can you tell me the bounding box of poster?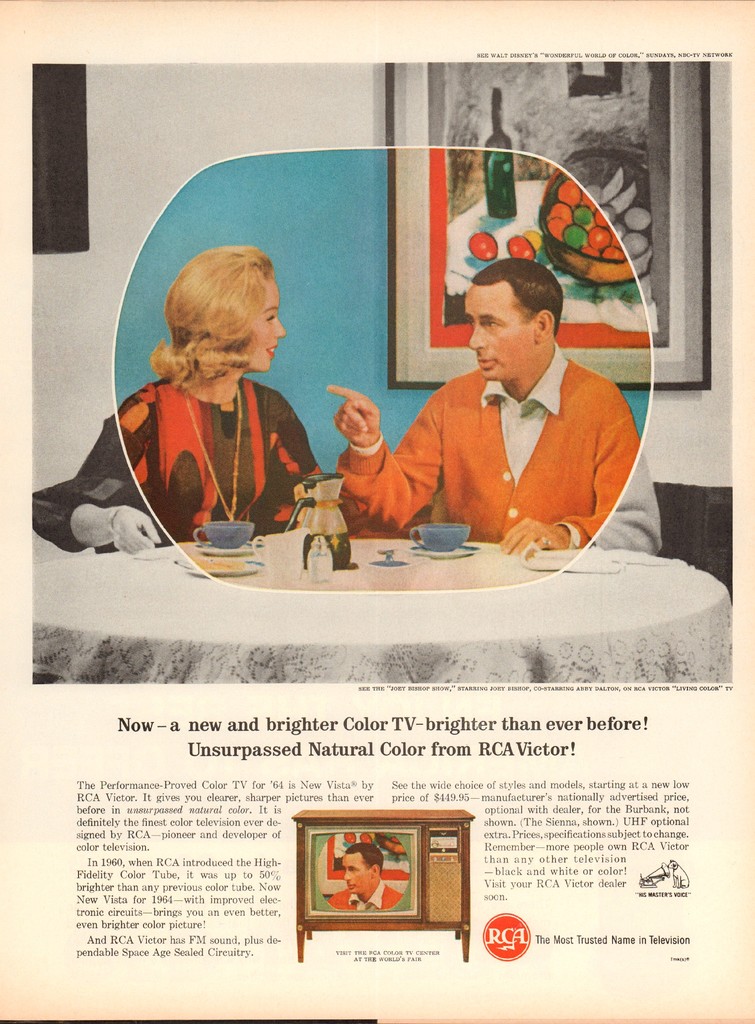
l=0, t=0, r=754, b=1023.
